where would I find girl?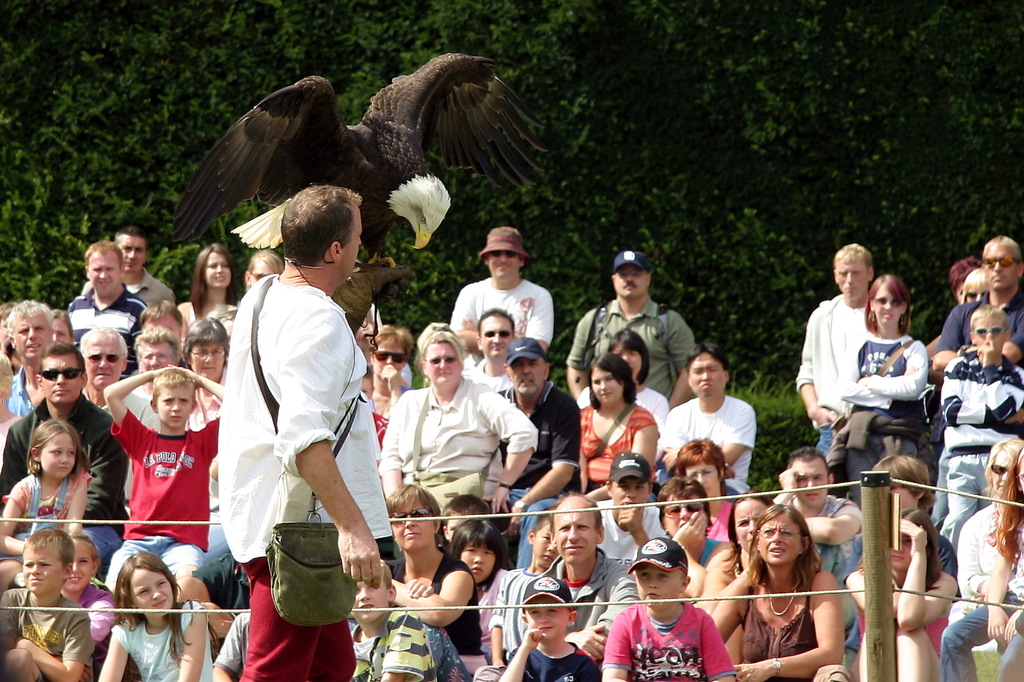
At (847, 510, 958, 681).
